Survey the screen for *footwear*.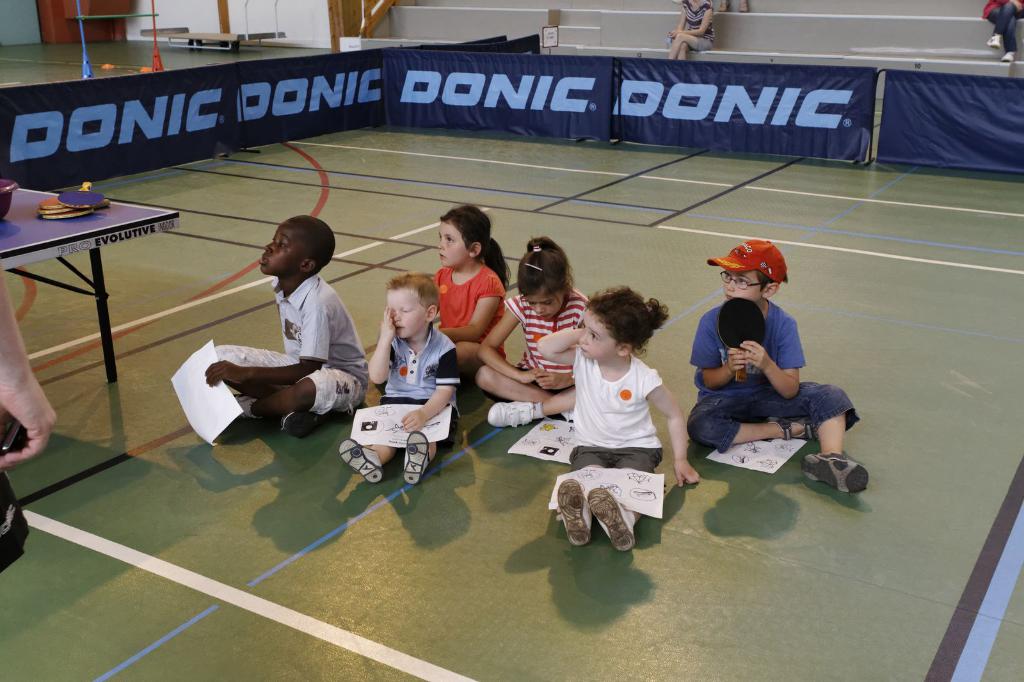
Survey found: pyautogui.locateOnScreen(280, 412, 328, 441).
